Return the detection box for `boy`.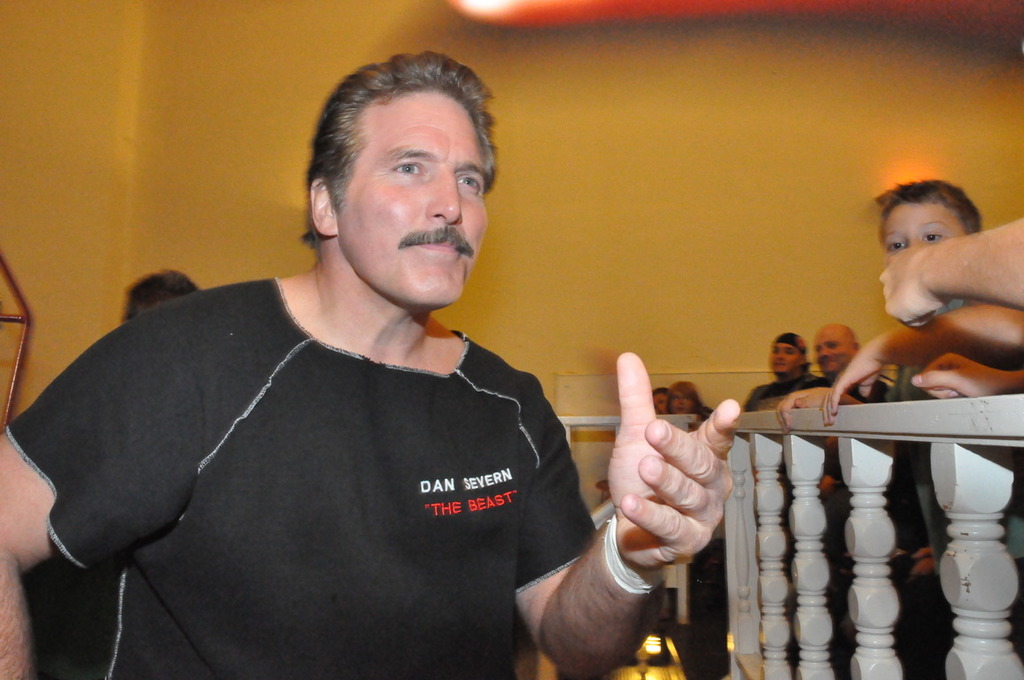
bbox(772, 179, 1023, 663).
